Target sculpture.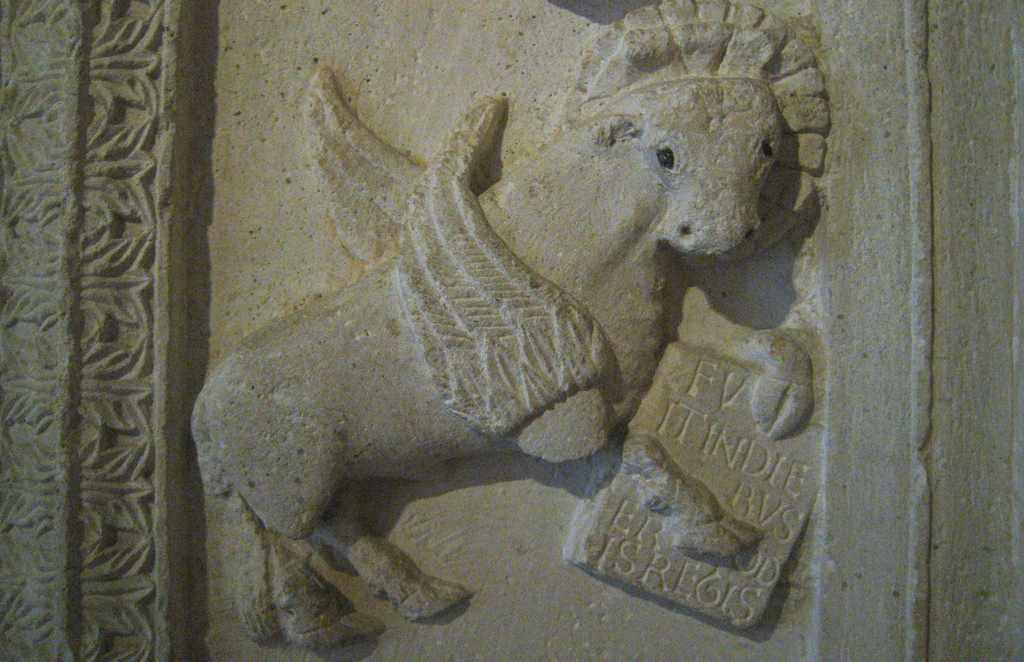
Target region: 158,69,749,622.
